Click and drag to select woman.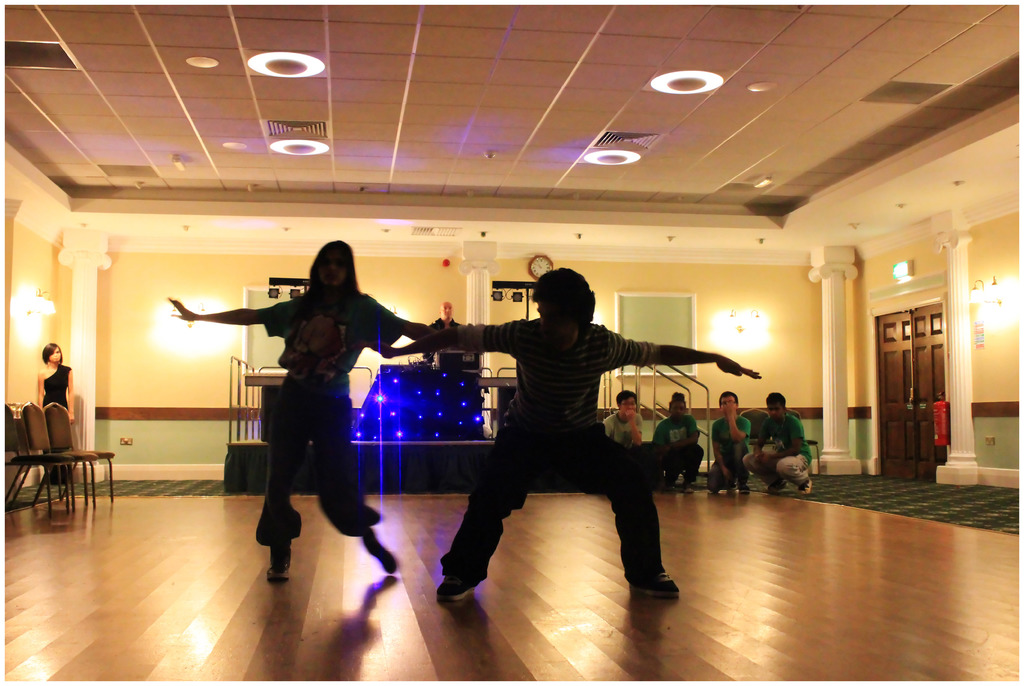
Selection: detection(34, 340, 76, 483).
